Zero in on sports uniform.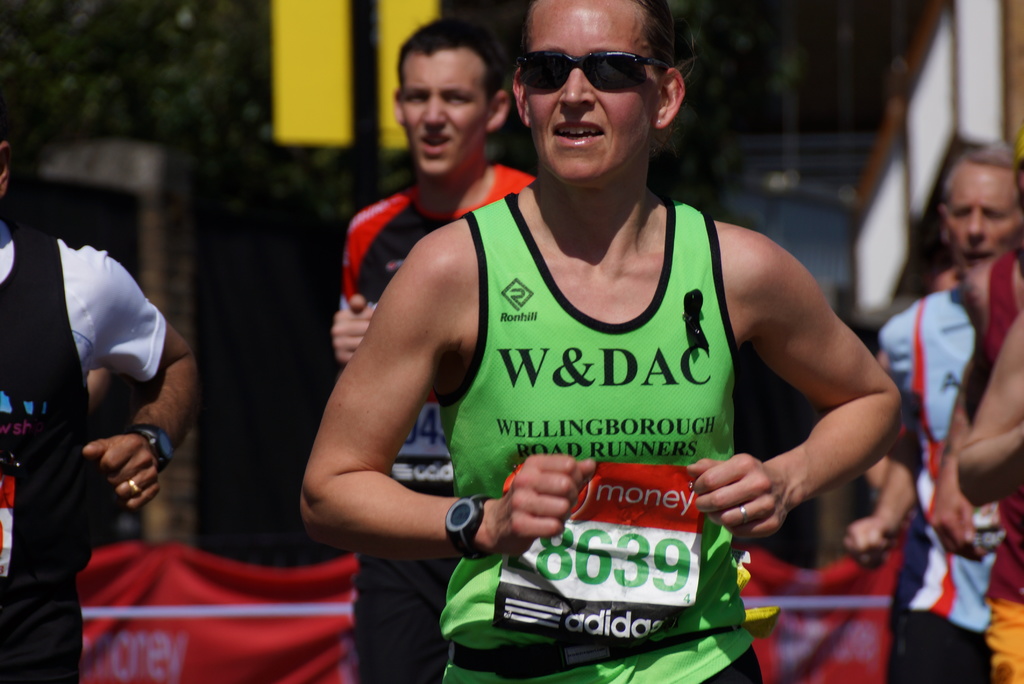
Zeroed in: x1=988, y1=248, x2=1023, y2=683.
